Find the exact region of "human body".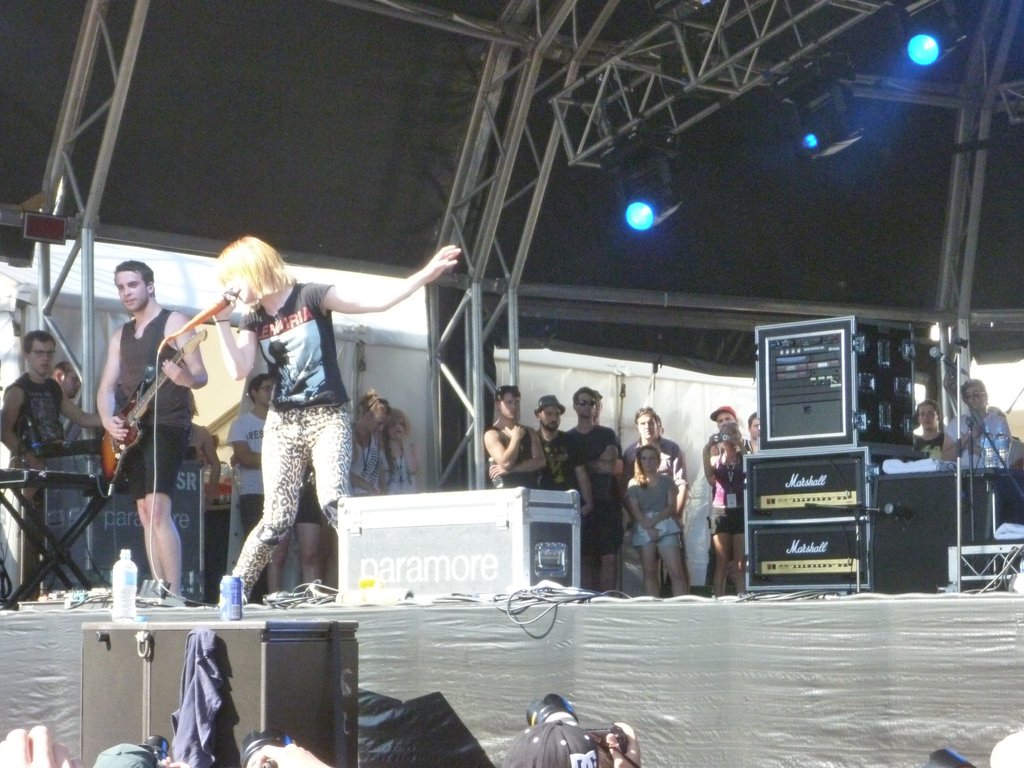
Exact region: box(625, 442, 690, 590).
